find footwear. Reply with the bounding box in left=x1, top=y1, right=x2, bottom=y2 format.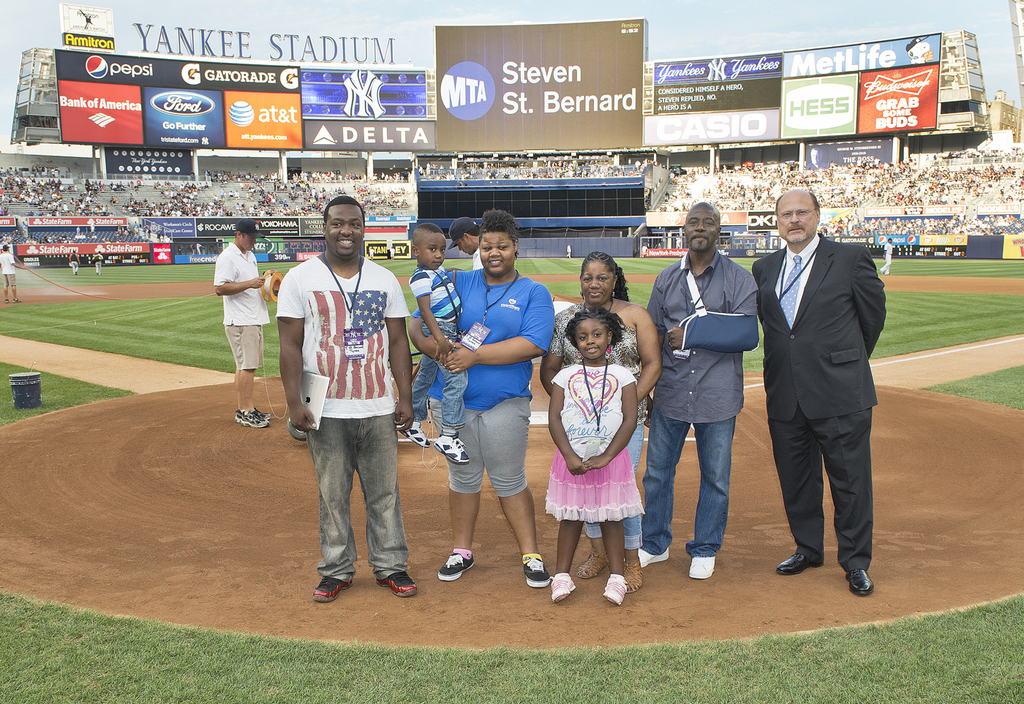
left=309, top=577, right=351, bottom=599.
